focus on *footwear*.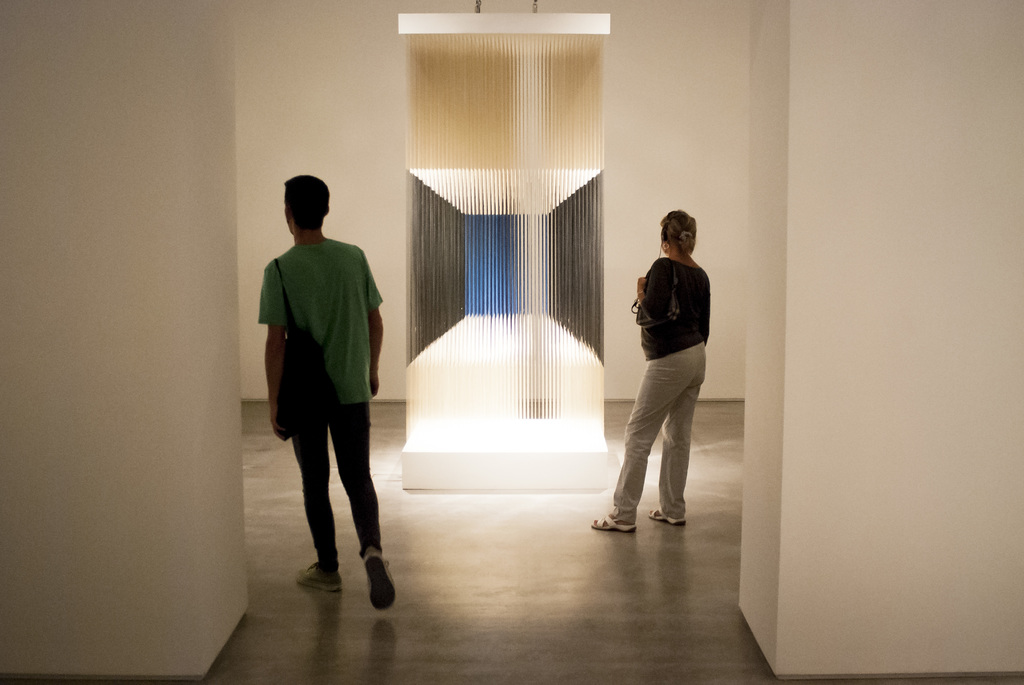
Focused at box=[298, 556, 343, 589].
